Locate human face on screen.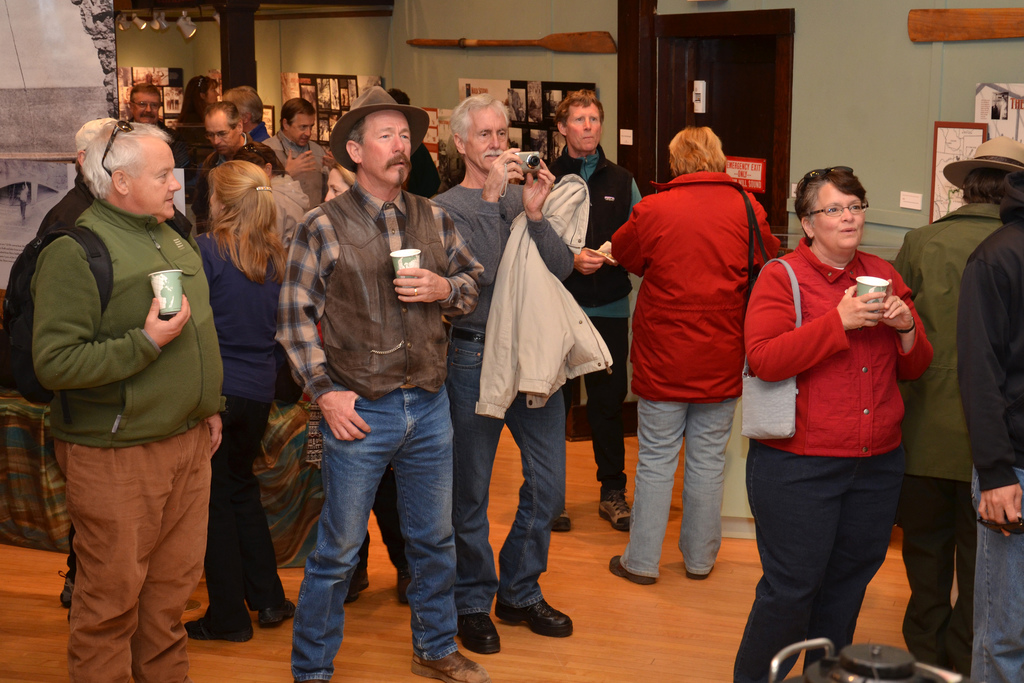
On screen at (134, 95, 161, 123).
